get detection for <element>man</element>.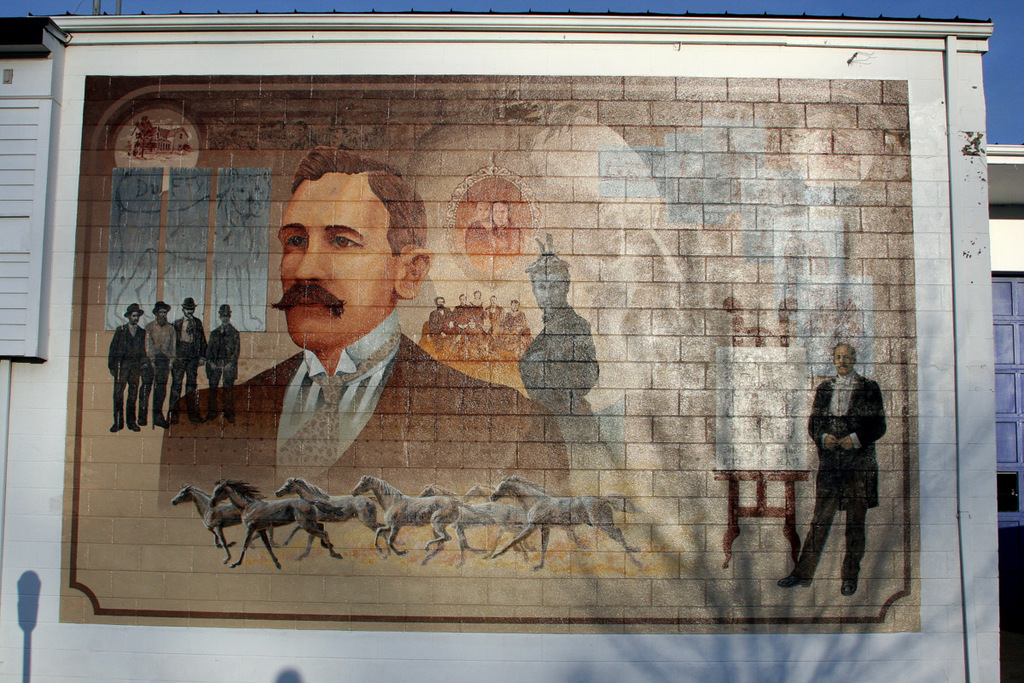
Detection: [left=486, top=295, right=508, bottom=323].
